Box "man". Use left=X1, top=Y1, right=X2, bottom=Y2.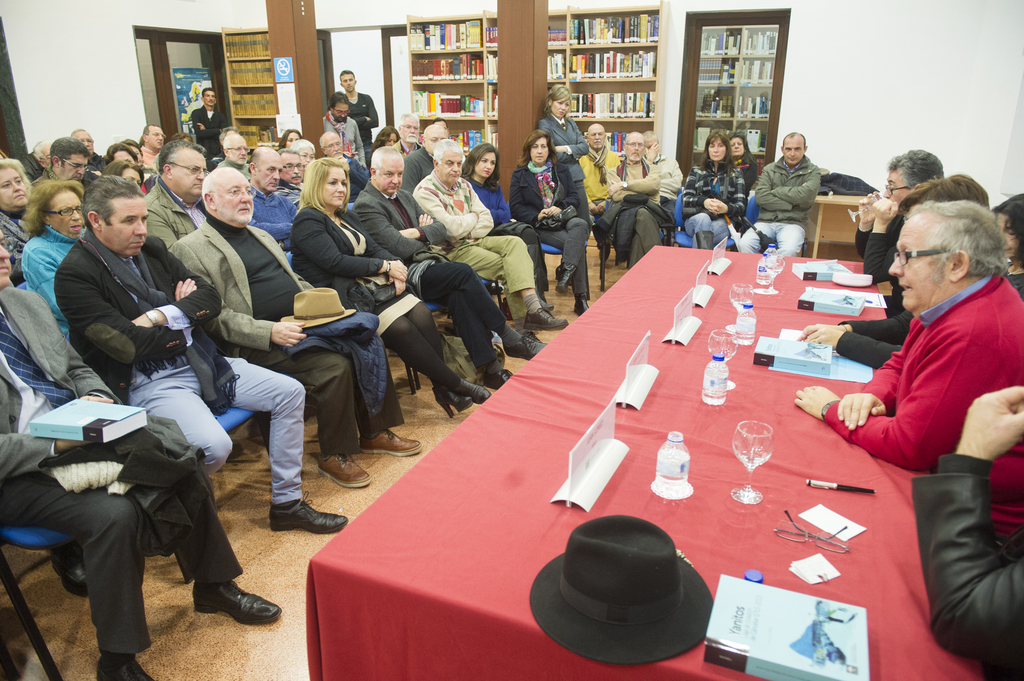
left=170, top=164, right=422, bottom=491.
